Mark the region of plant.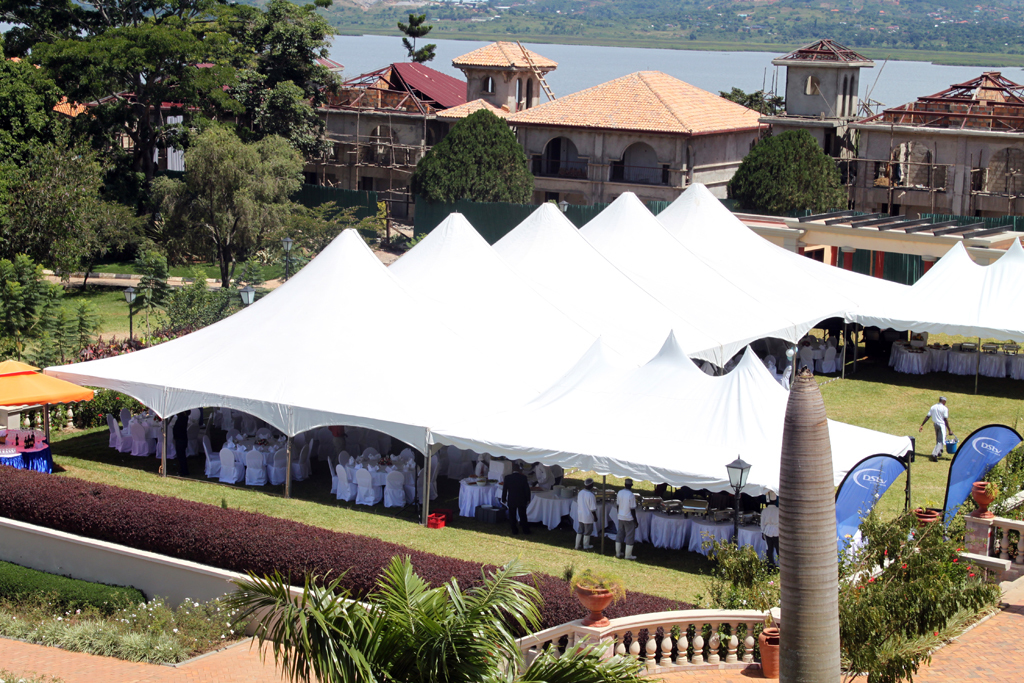
Region: 797/340/1023/518.
